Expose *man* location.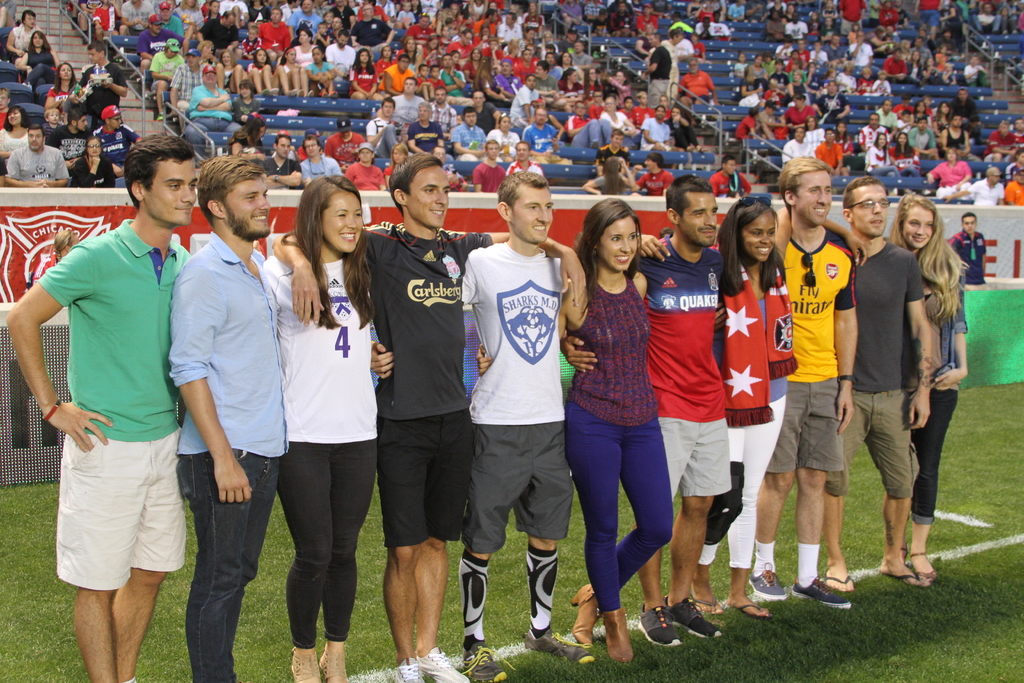
Exposed at (x1=813, y1=79, x2=851, y2=122).
